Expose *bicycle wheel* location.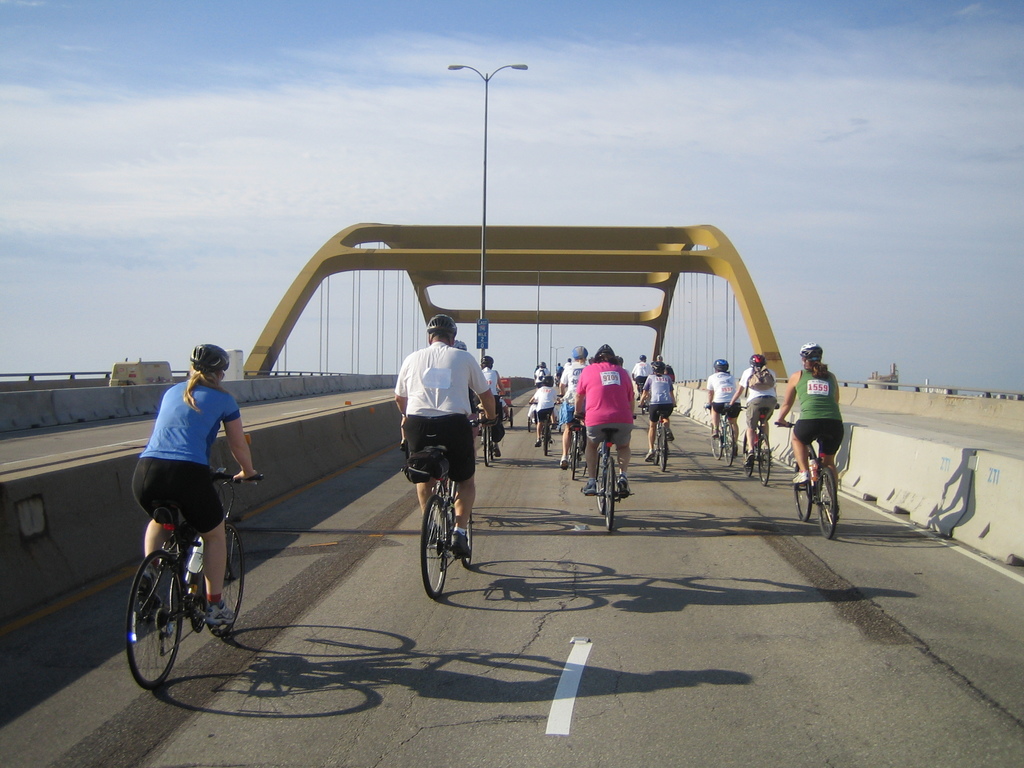
Exposed at box=[710, 422, 723, 460].
